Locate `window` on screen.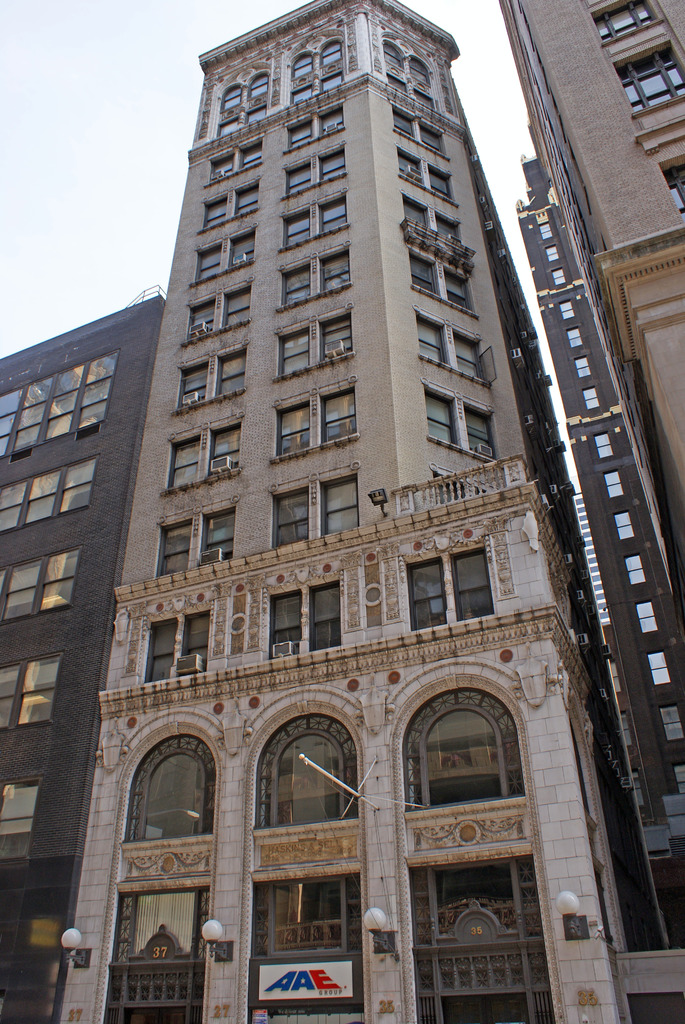
On screen at 416/687/525/831.
